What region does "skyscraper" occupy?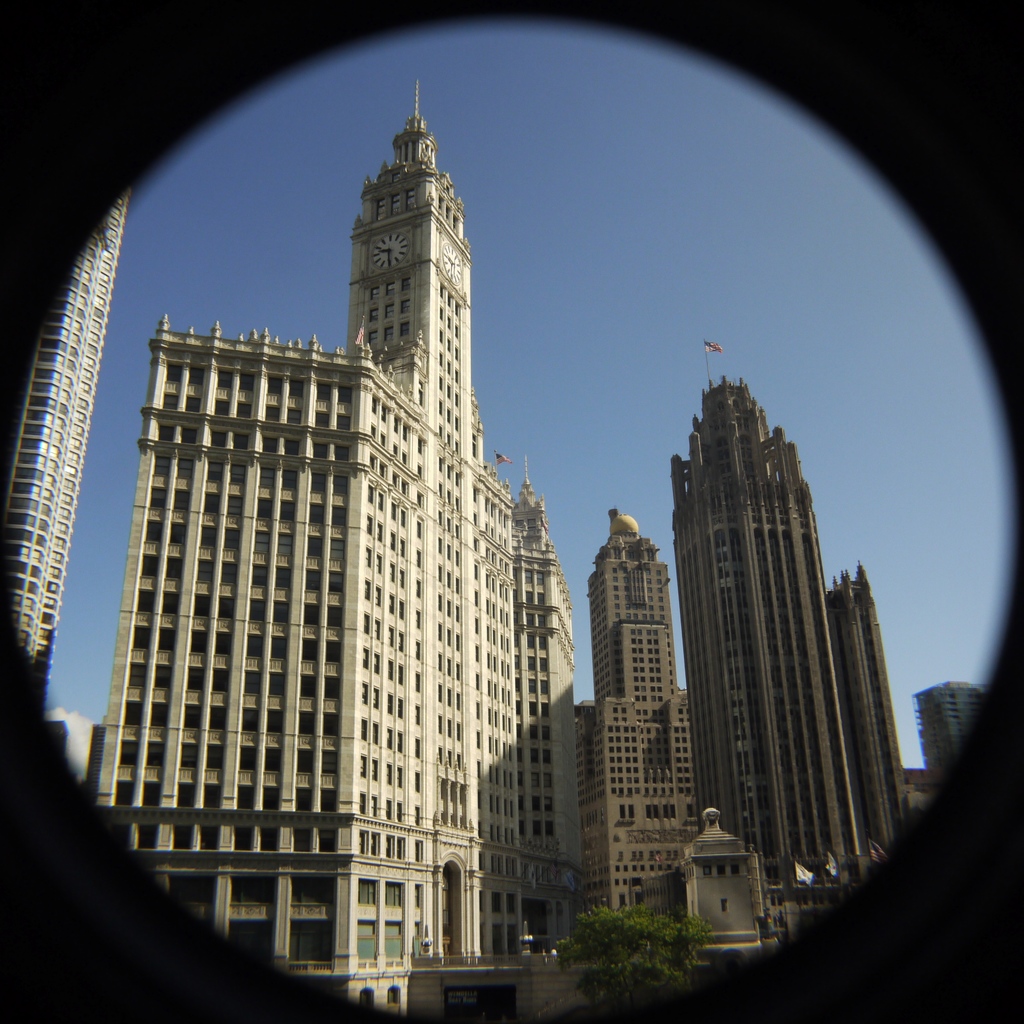
left=0, top=189, right=132, bottom=719.
